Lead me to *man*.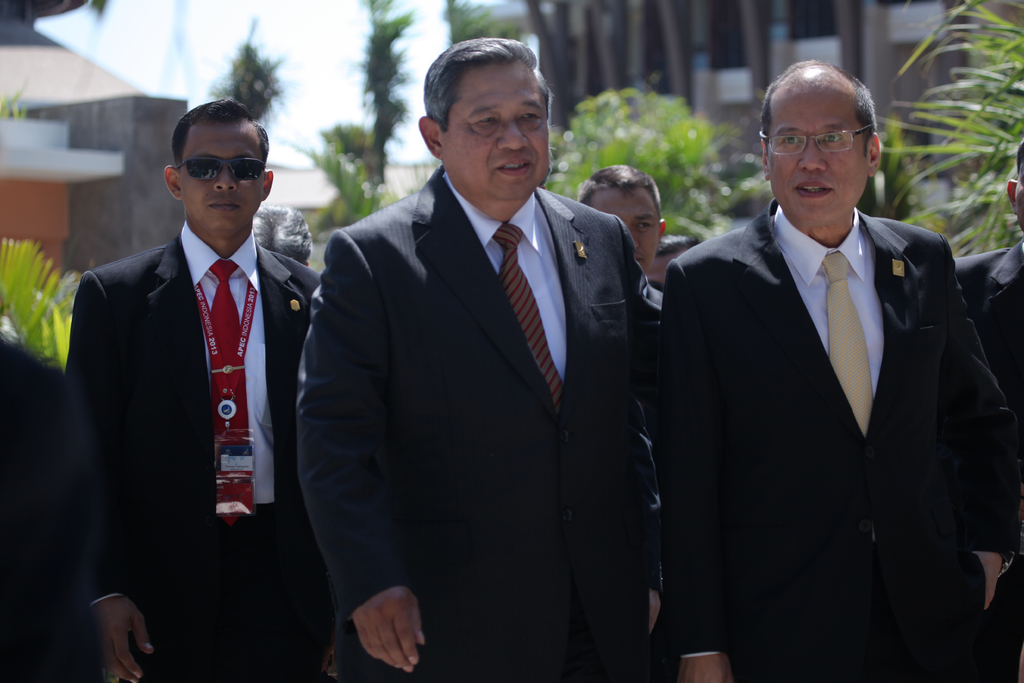
Lead to [252,199,315,268].
